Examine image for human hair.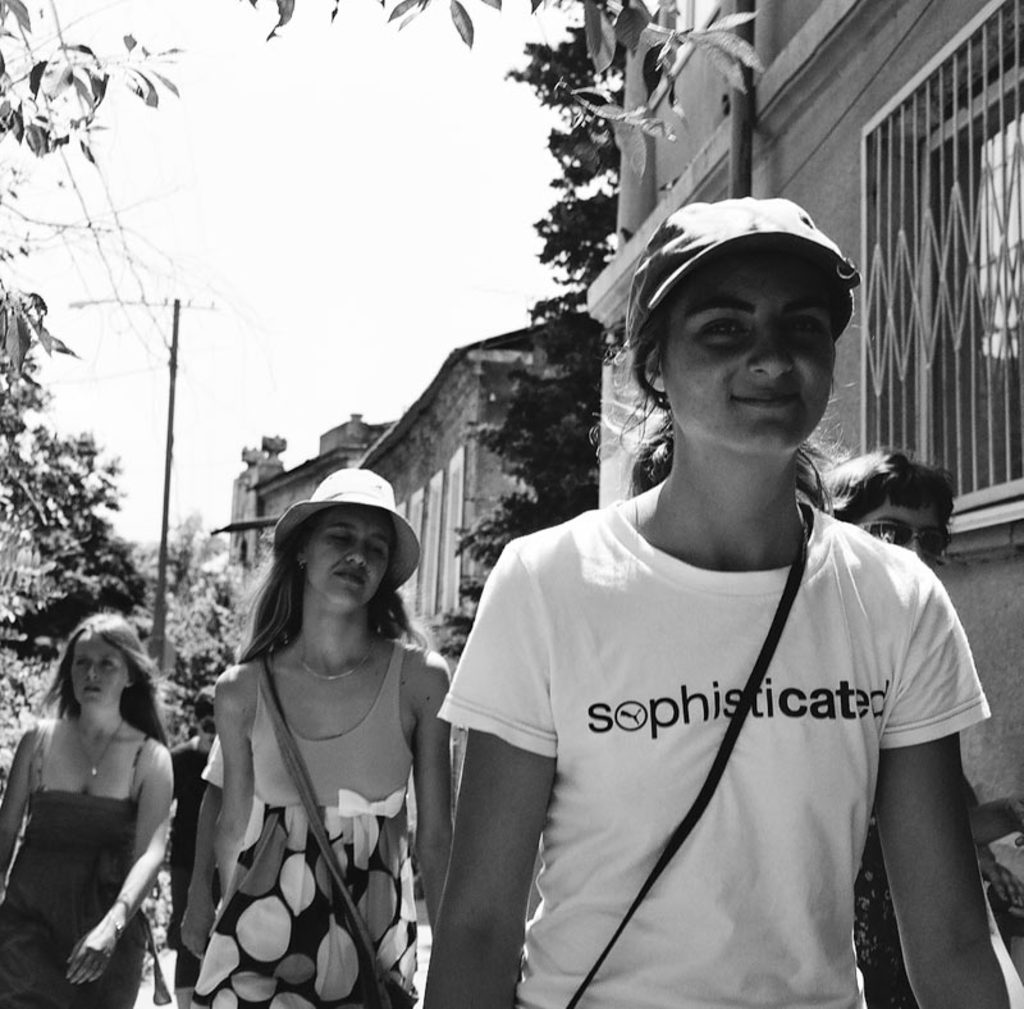
Examination result: 195, 682, 214, 723.
